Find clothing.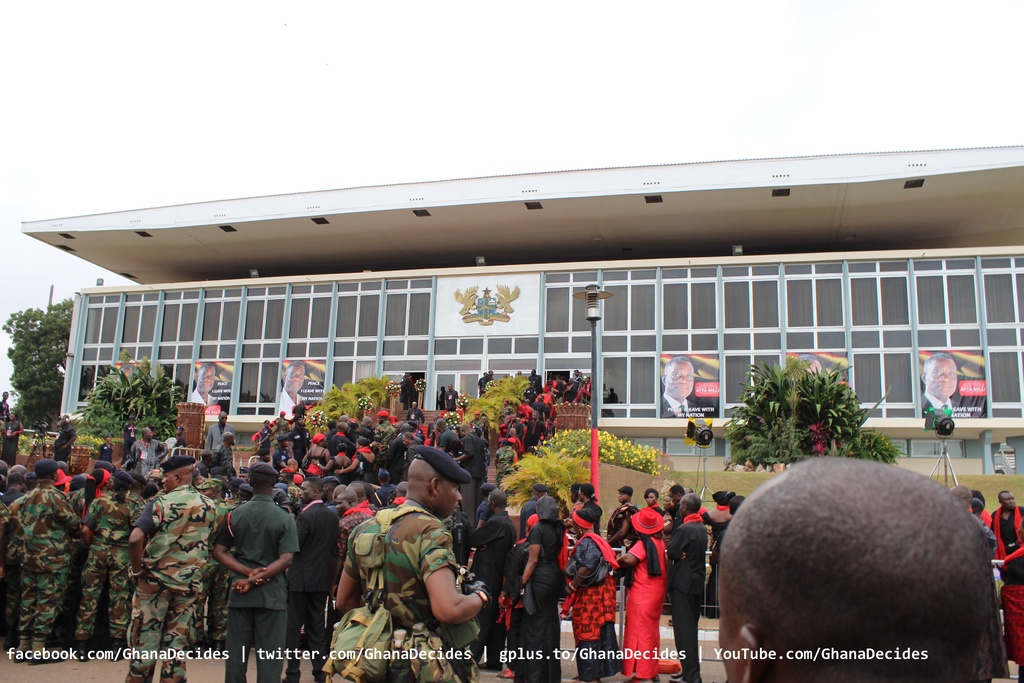
l=569, t=532, r=620, b=679.
